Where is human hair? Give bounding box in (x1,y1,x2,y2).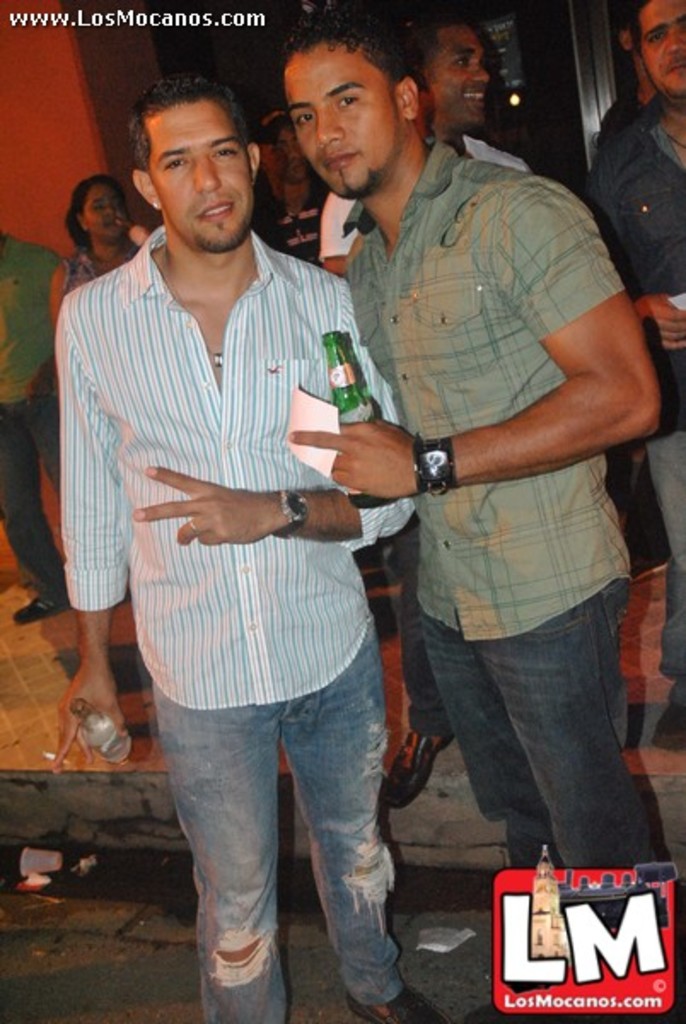
(65,172,130,247).
